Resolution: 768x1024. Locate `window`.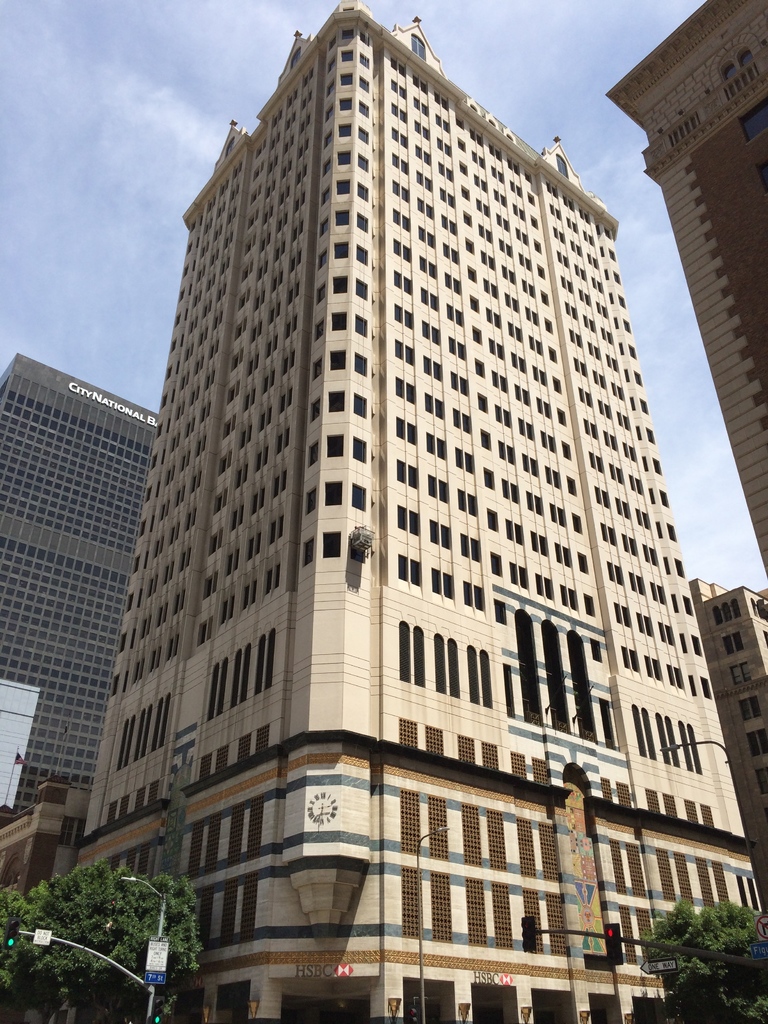
<box>321,154,331,179</box>.
